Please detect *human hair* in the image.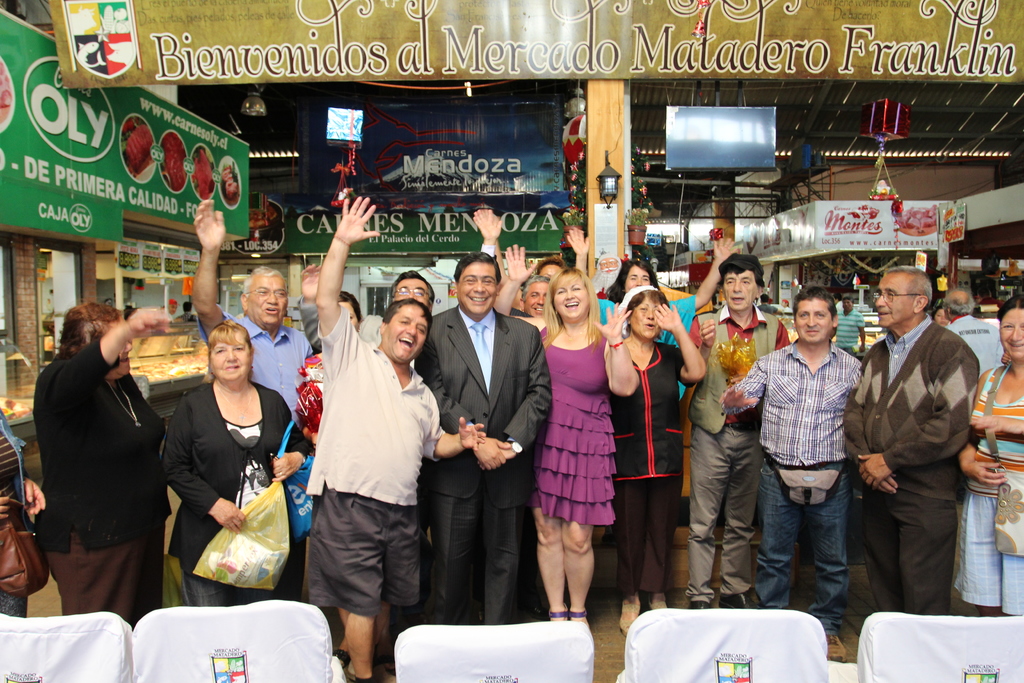
{"x1": 520, "y1": 276, "x2": 550, "y2": 299}.
